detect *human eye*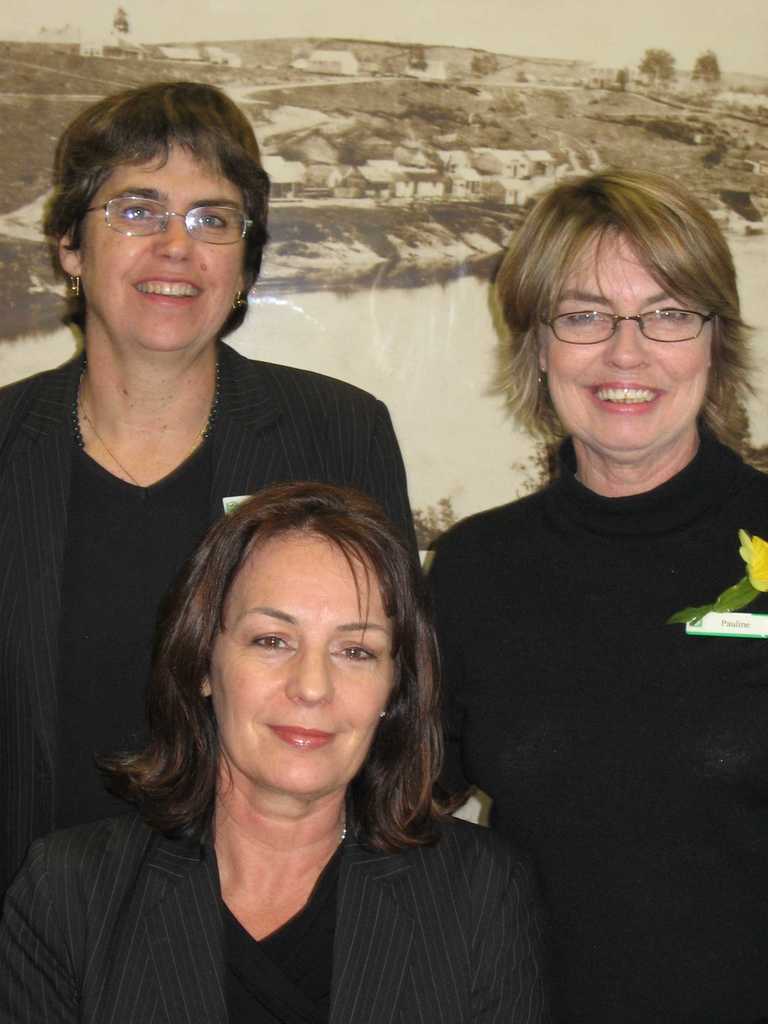
locate(566, 307, 603, 324)
